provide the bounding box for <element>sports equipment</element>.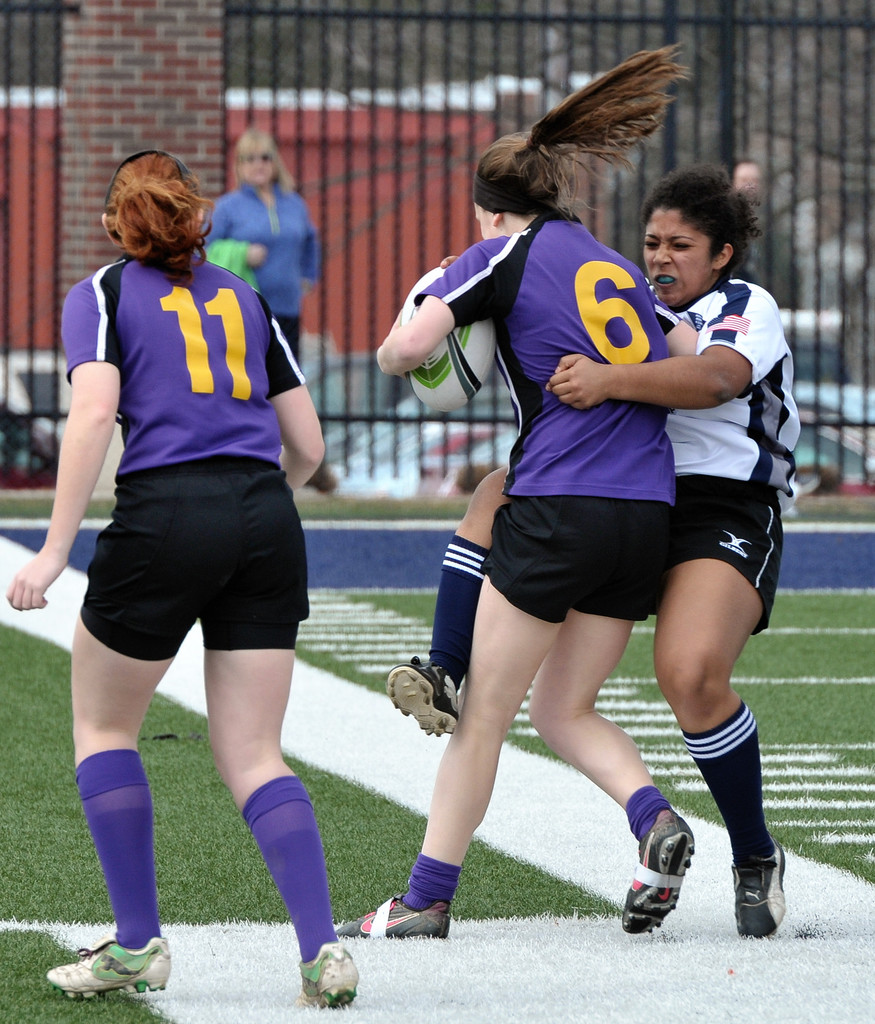
726,841,793,930.
